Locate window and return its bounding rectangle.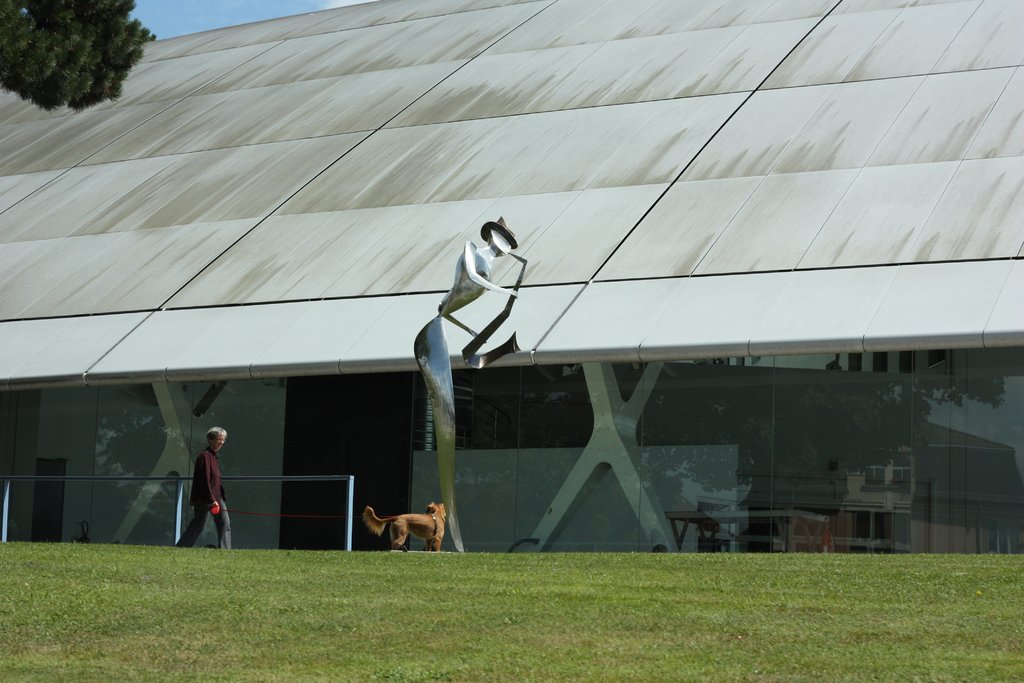
(left=411, top=344, right=1023, bottom=552).
